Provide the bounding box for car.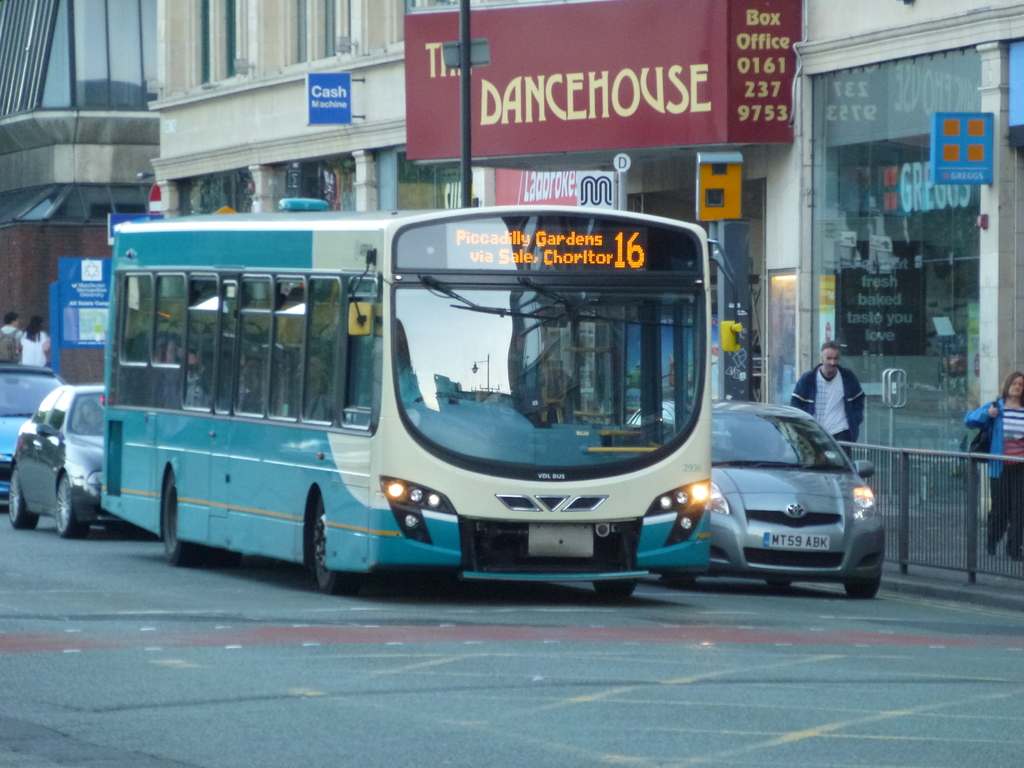
box=[12, 381, 104, 536].
